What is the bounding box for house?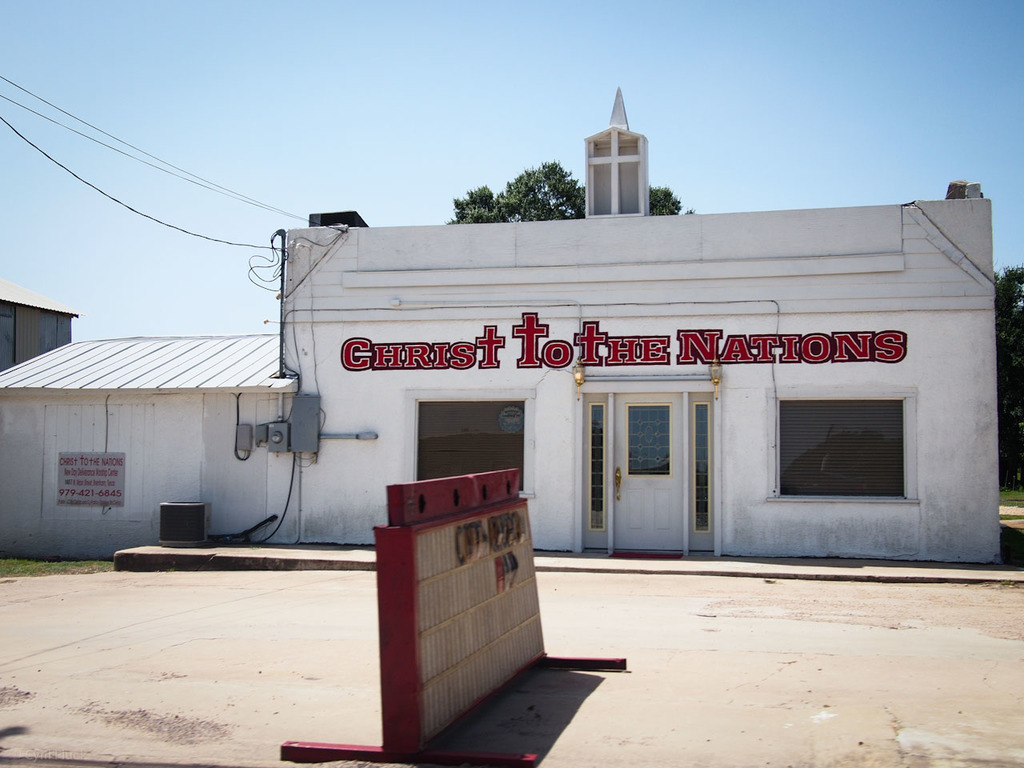
bbox(0, 344, 279, 548).
